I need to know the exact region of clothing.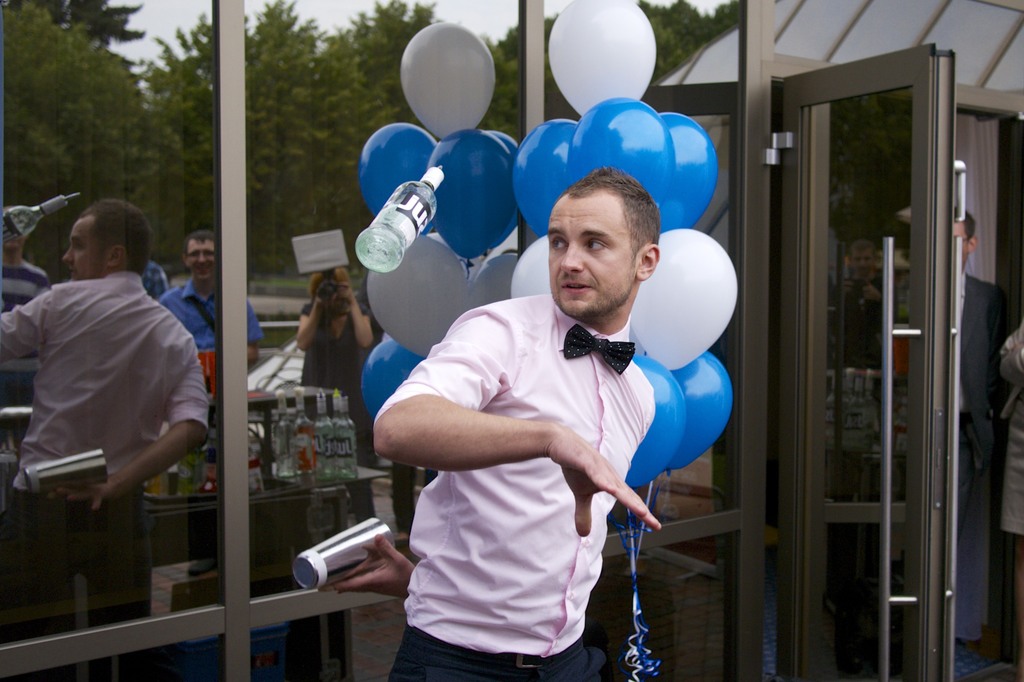
Region: detection(298, 300, 379, 525).
